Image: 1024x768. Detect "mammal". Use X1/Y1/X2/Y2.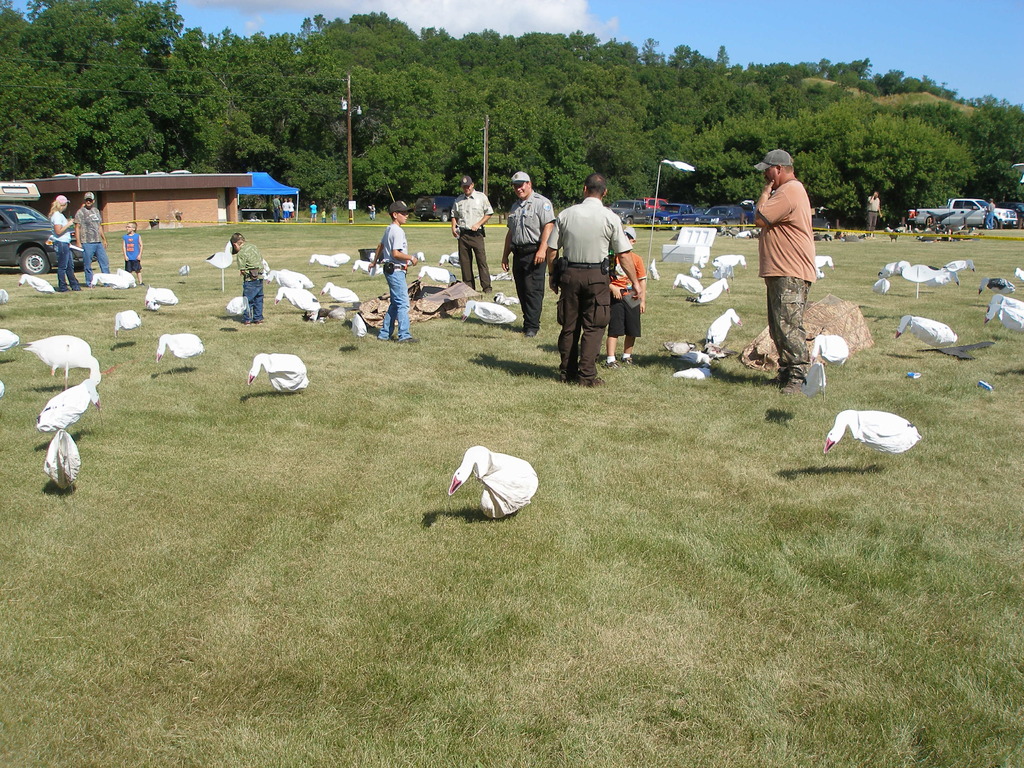
369/205/374/219.
